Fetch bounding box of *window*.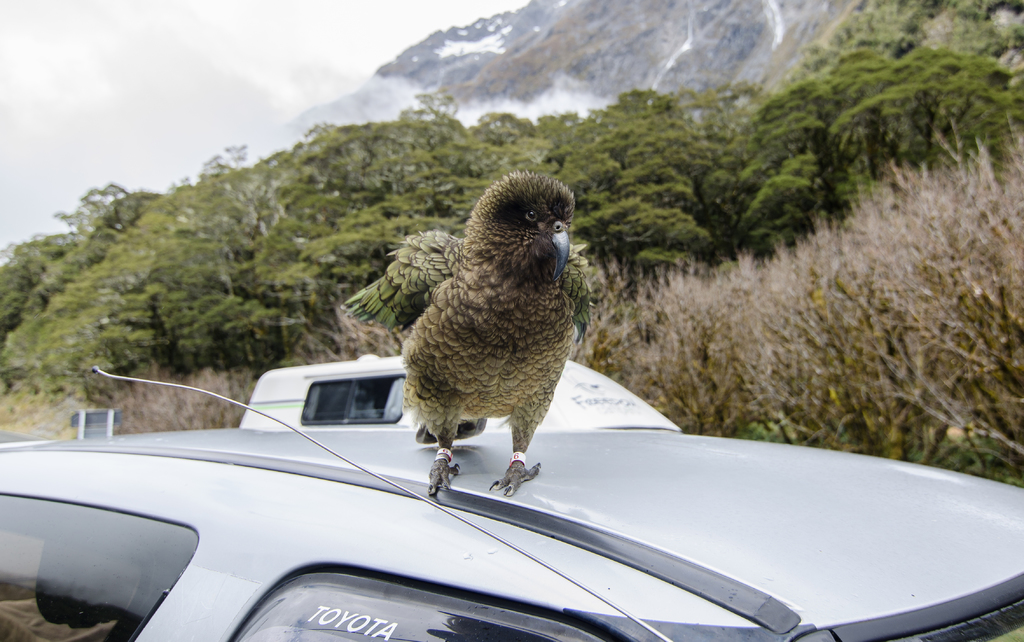
Bbox: x1=0, y1=497, x2=210, y2=641.
